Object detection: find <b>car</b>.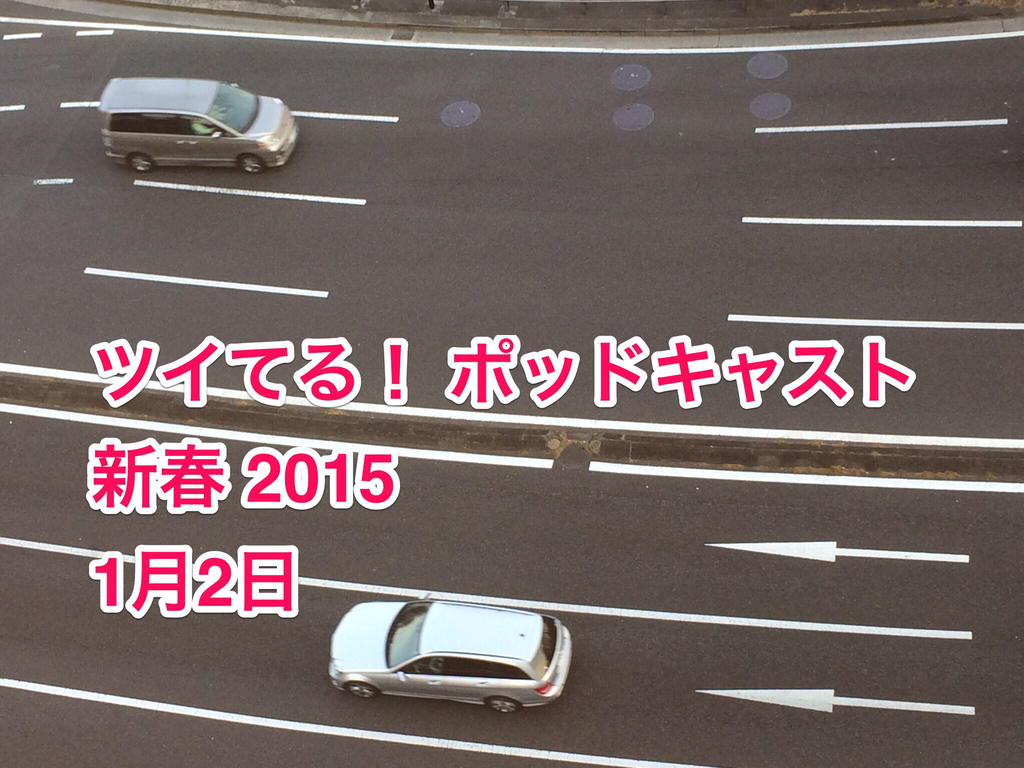
[328,590,576,714].
